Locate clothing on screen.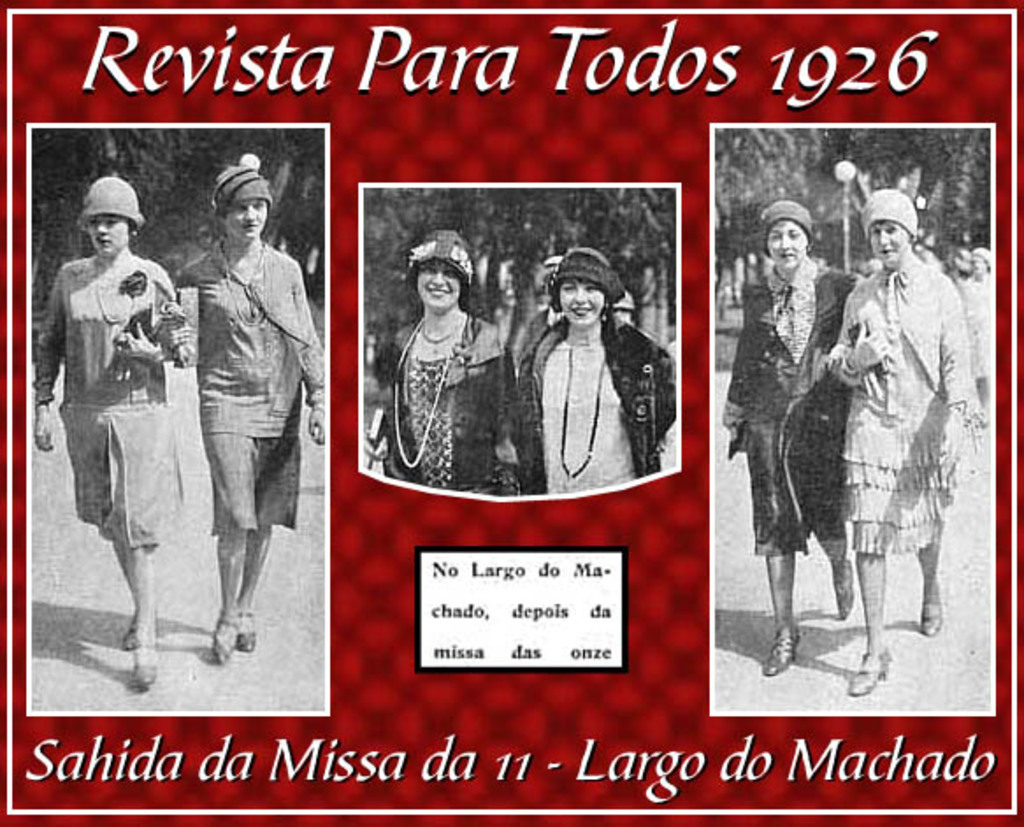
On screen at (42,256,179,564).
